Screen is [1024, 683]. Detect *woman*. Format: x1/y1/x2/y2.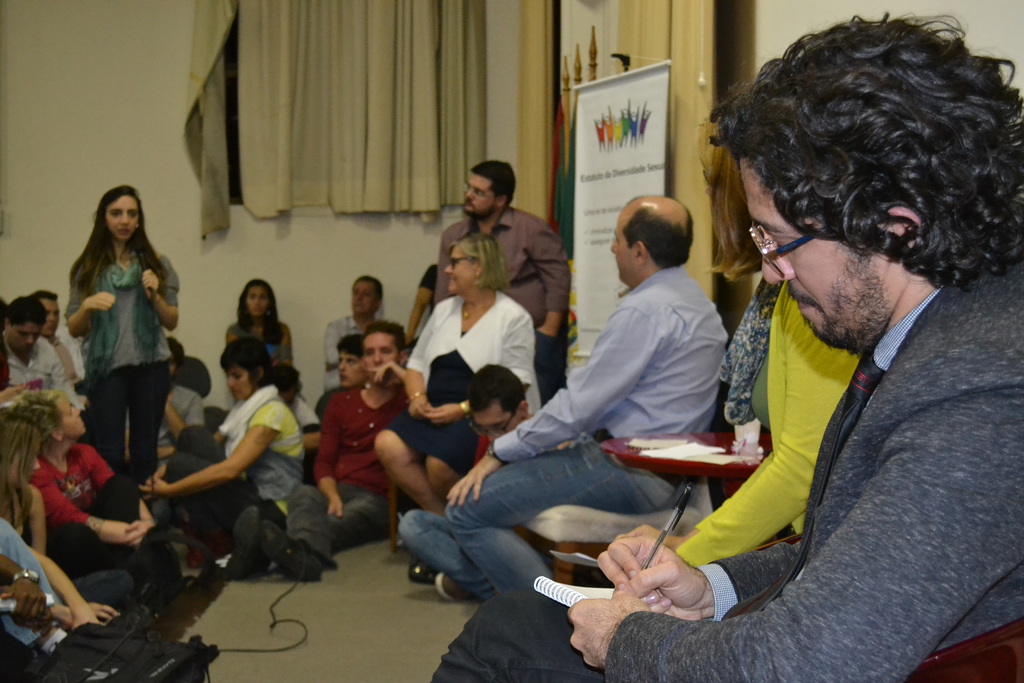
138/334/307/559.
